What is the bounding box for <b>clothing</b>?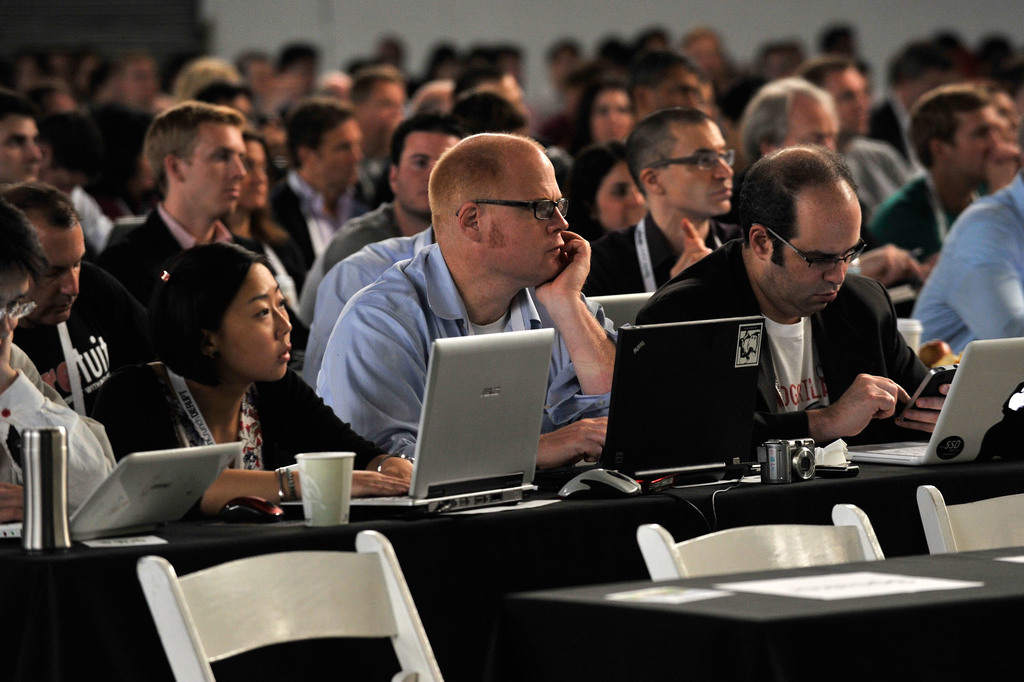
<region>13, 263, 166, 475</region>.
